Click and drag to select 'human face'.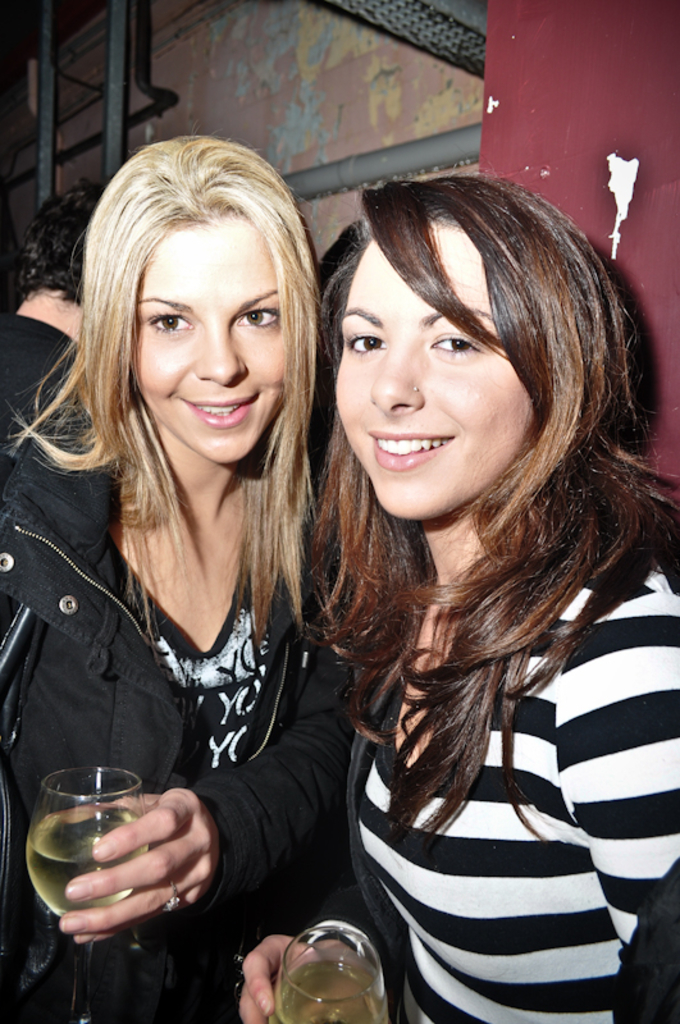
Selection: BBox(332, 215, 538, 522).
